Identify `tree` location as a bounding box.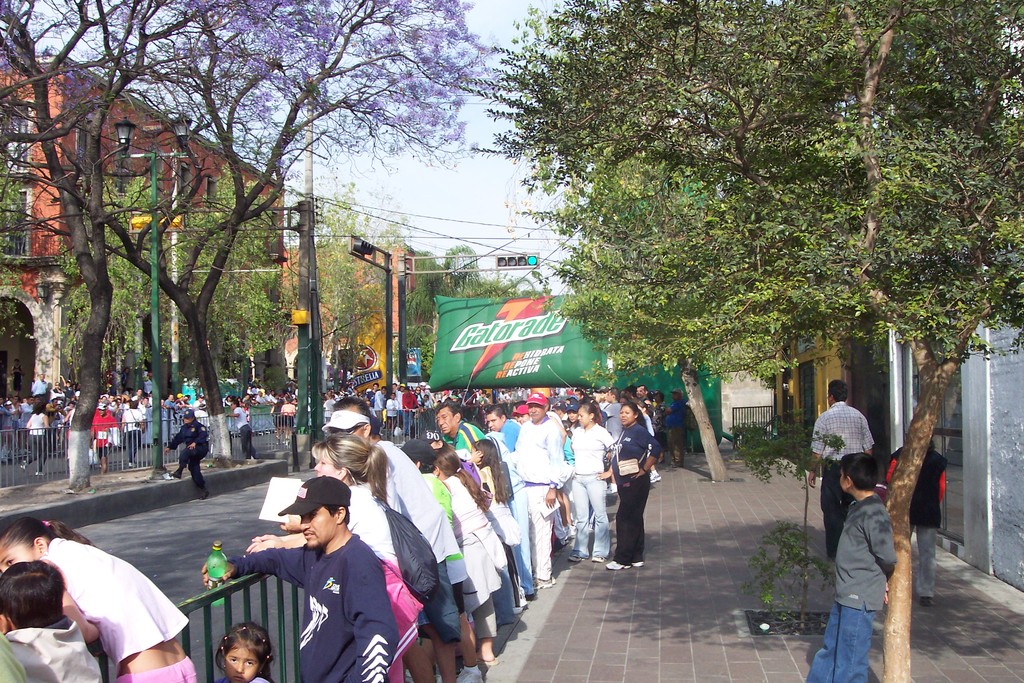
0,0,492,471.
